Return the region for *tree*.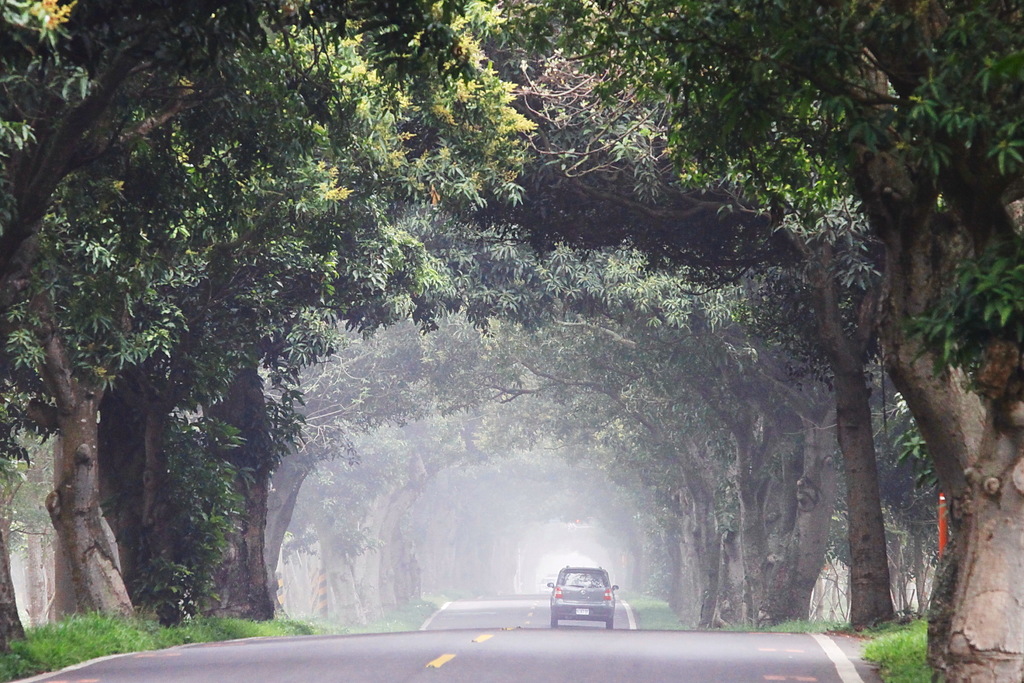
Rect(492, 0, 1023, 682).
